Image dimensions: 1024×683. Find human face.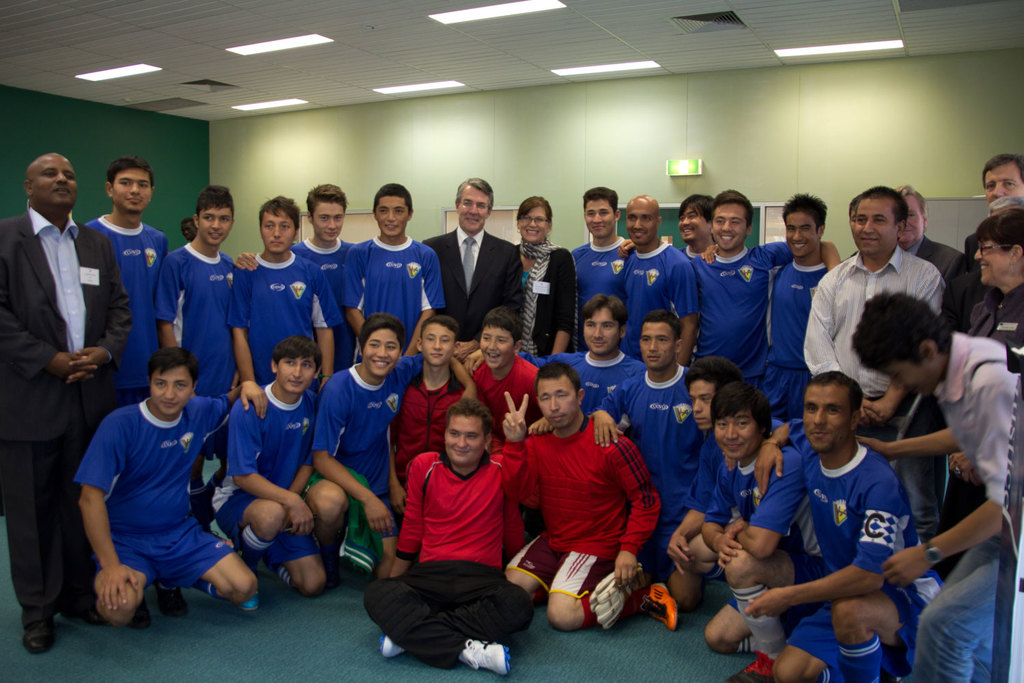
312:199:346:241.
